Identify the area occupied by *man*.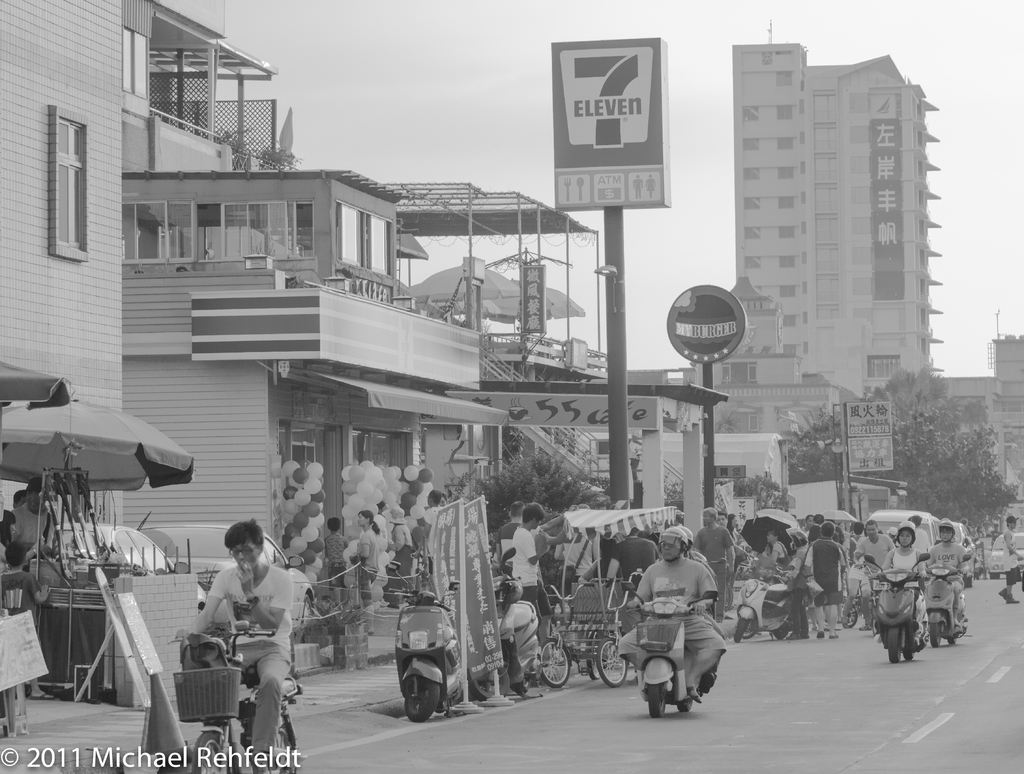
Area: 4,478,56,559.
